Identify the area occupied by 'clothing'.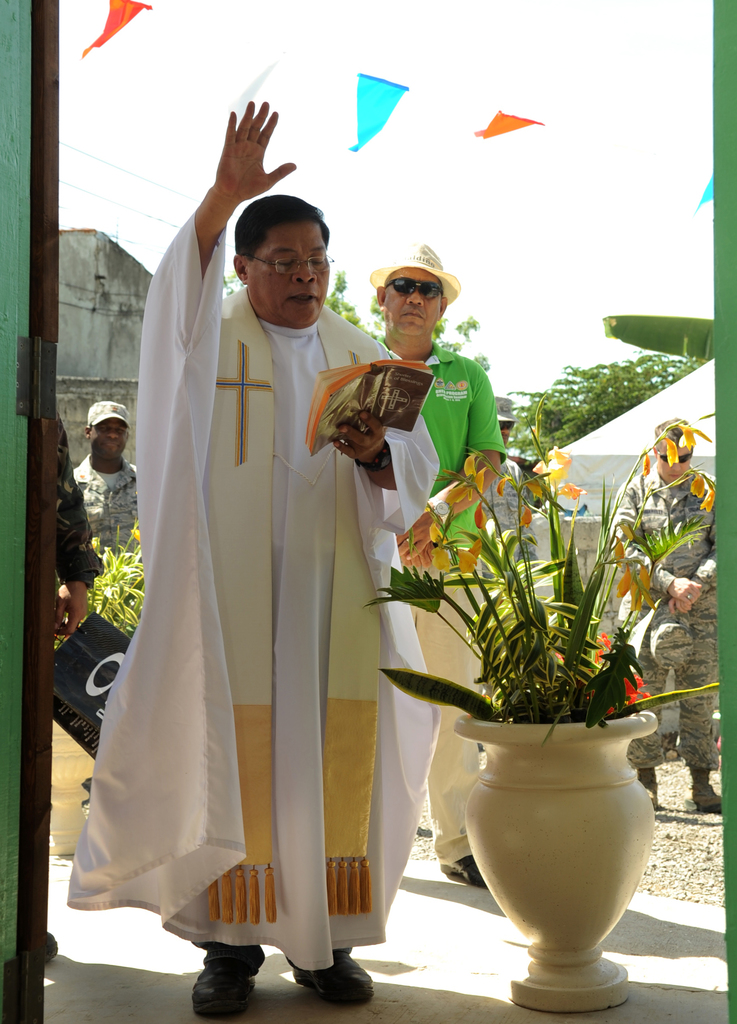
Area: [x1=377, y1=336, x2=508, y2=865].
